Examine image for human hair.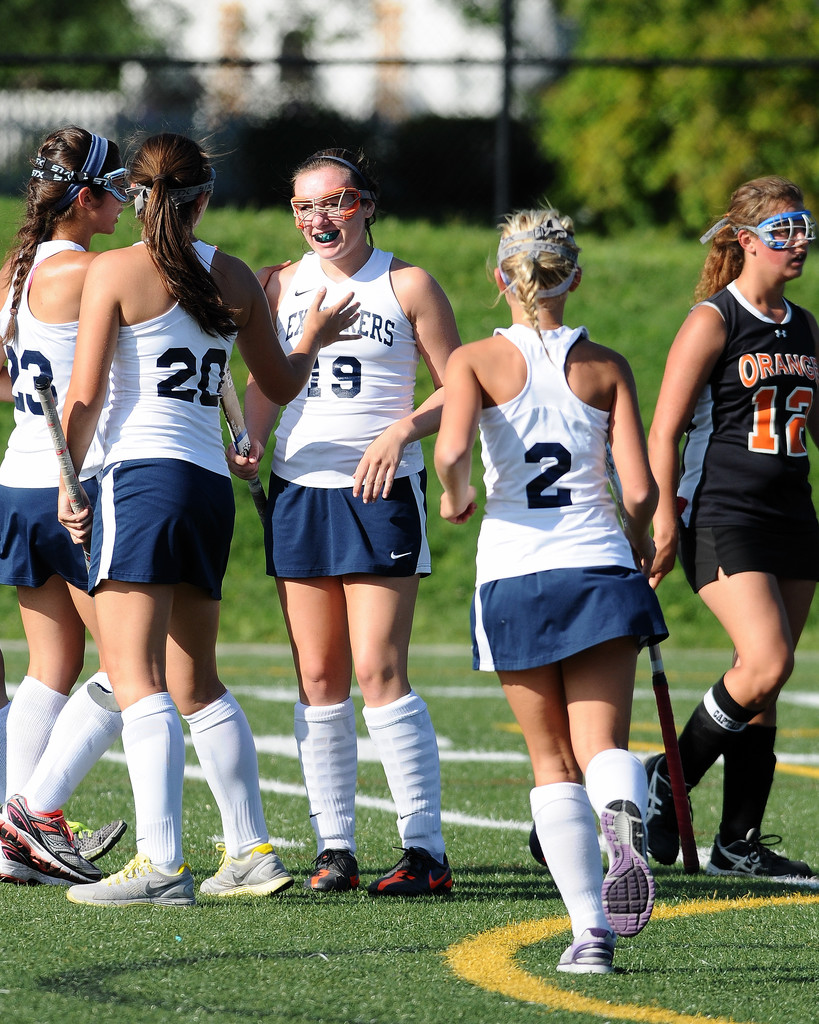
Examination result: {"x1": 289, "y1": 149, "x2": 381, "y2": 249}.
